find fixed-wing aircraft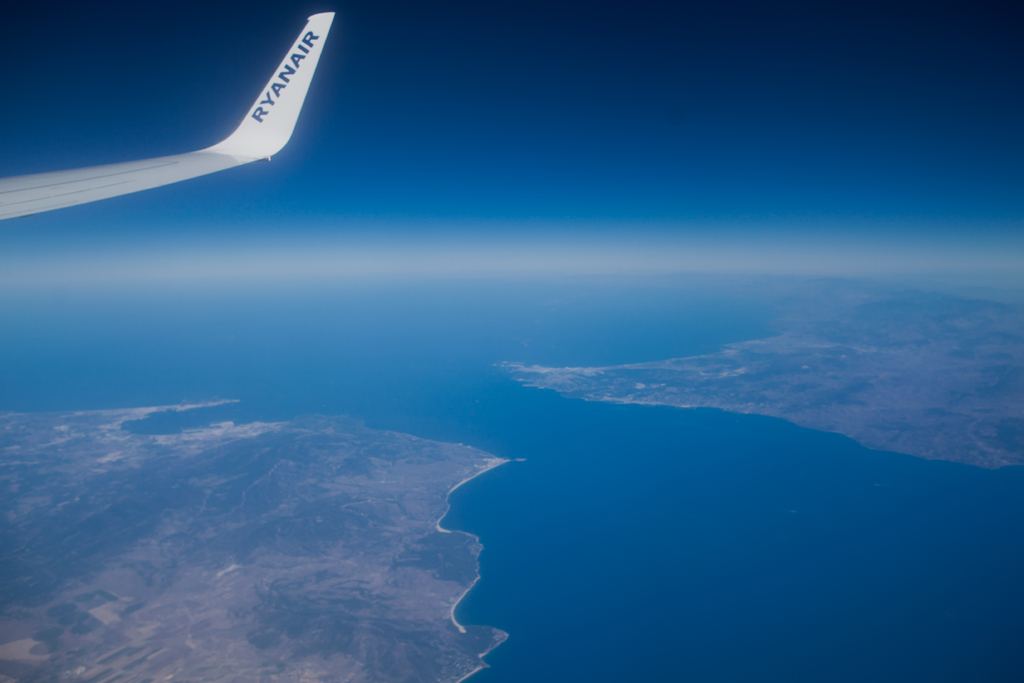
BBox(0, 9, 335, 218)
